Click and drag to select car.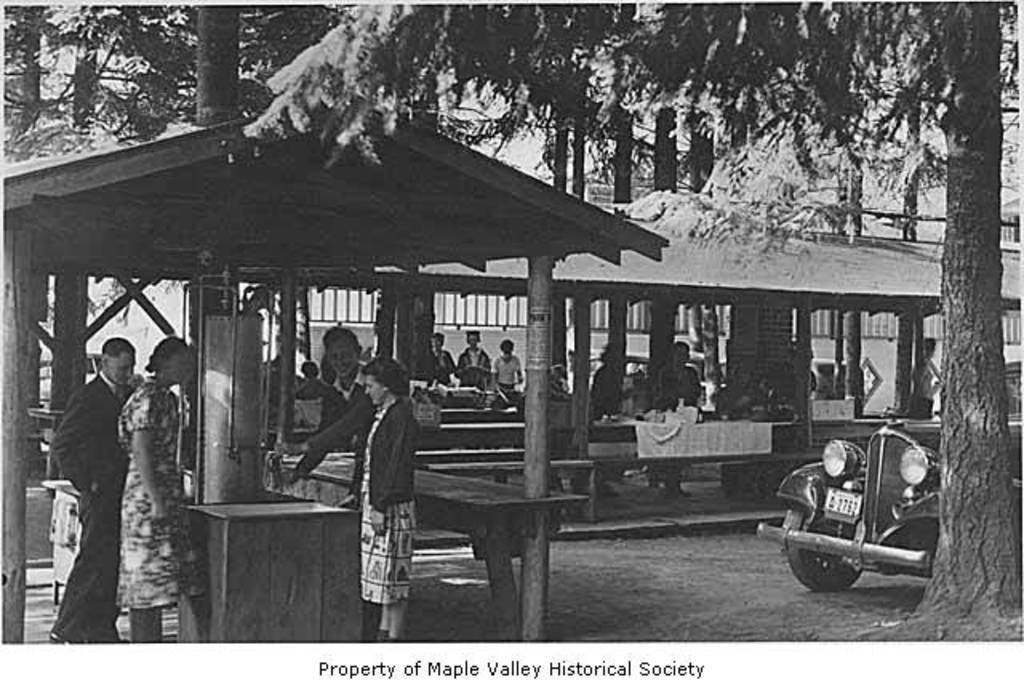
Selection: 750:411:1022:584.
